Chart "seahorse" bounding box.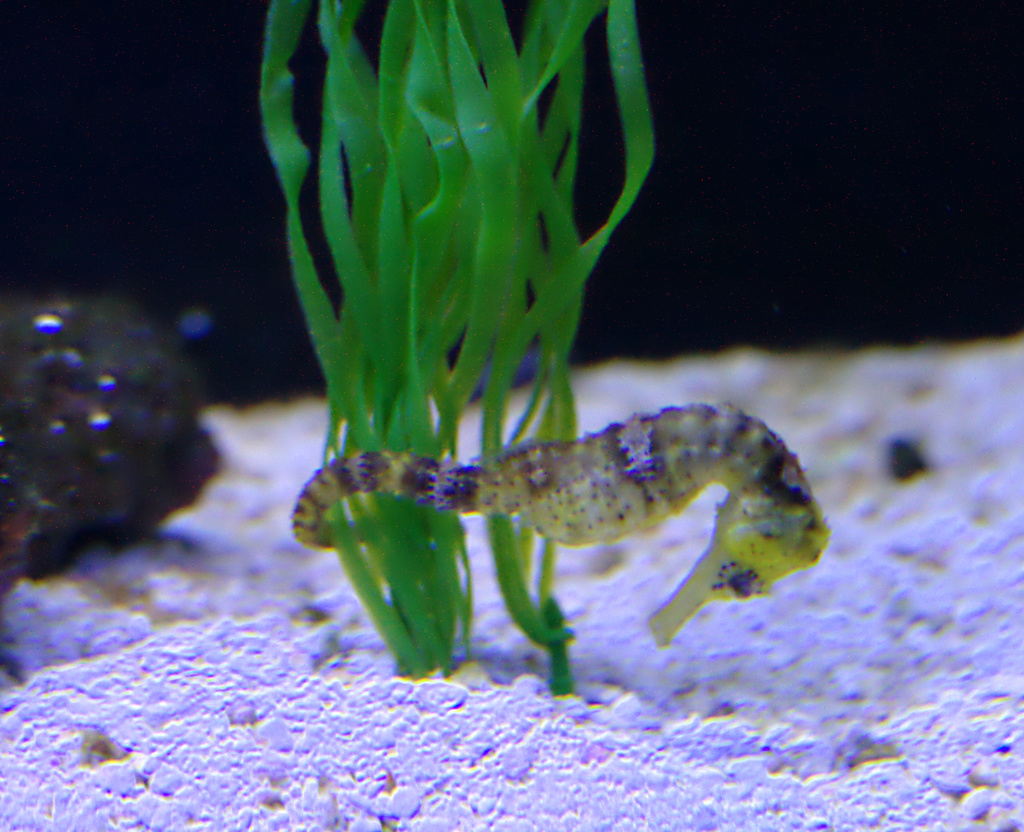
Charted: pyautogui.locateOnScreen(292, 399, 832, 650).
